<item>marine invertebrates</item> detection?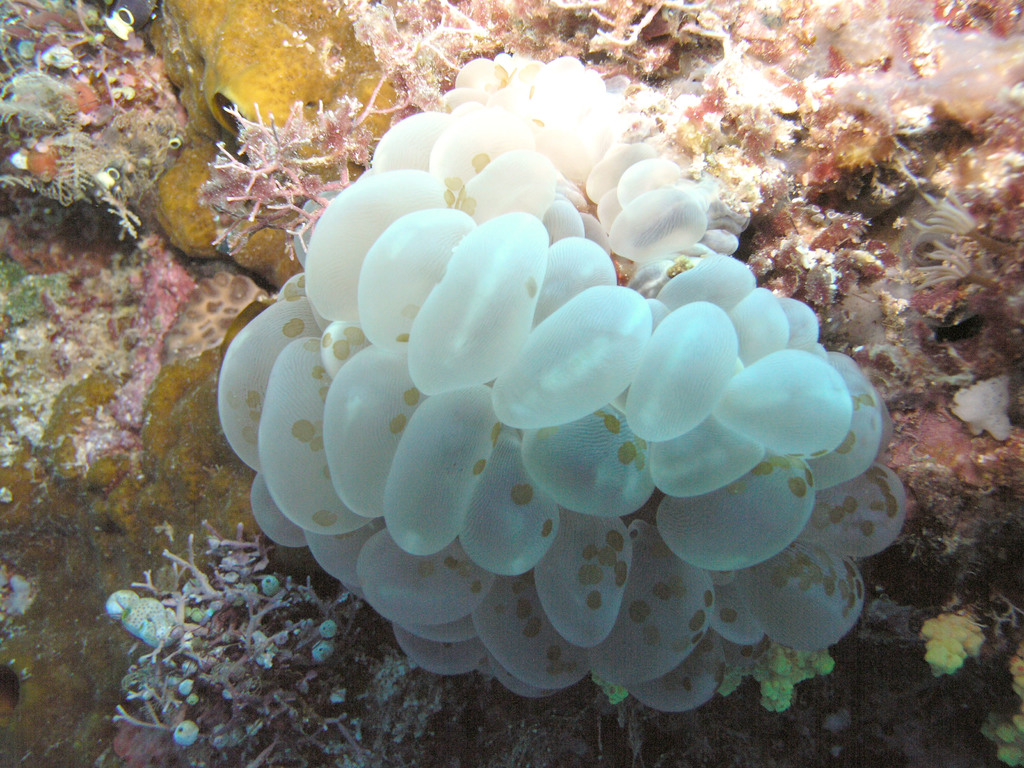
[left=212, top=50, right=908, bottom=717]
